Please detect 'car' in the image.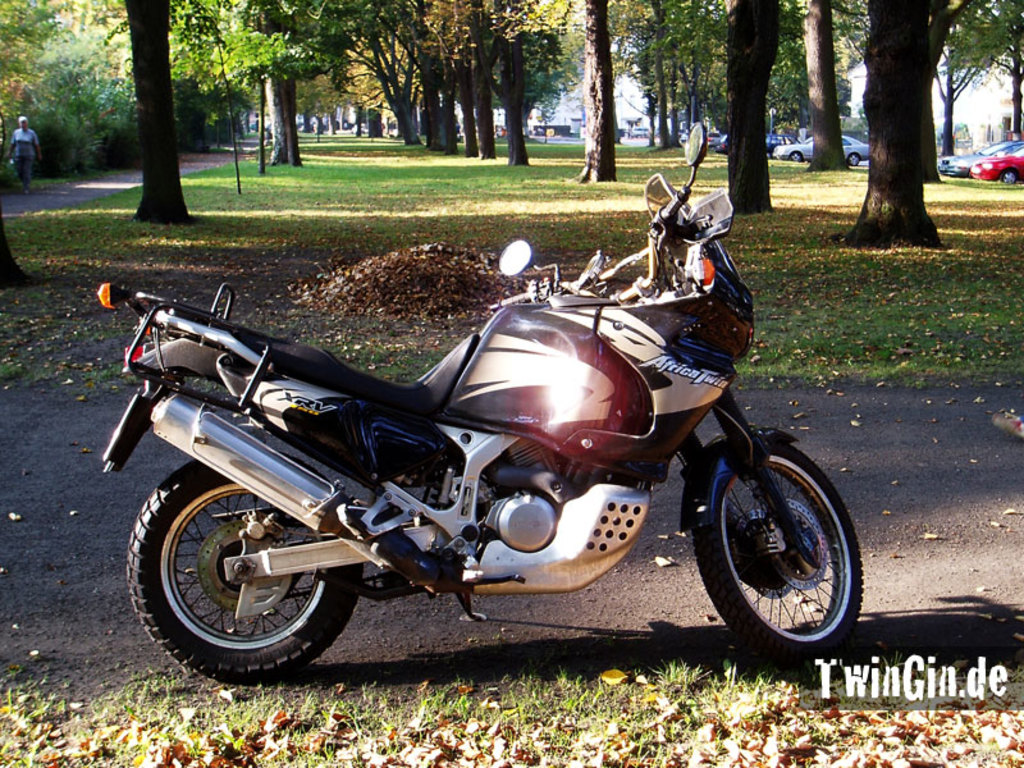
<region>941, 143, 1023, 174</region>.
